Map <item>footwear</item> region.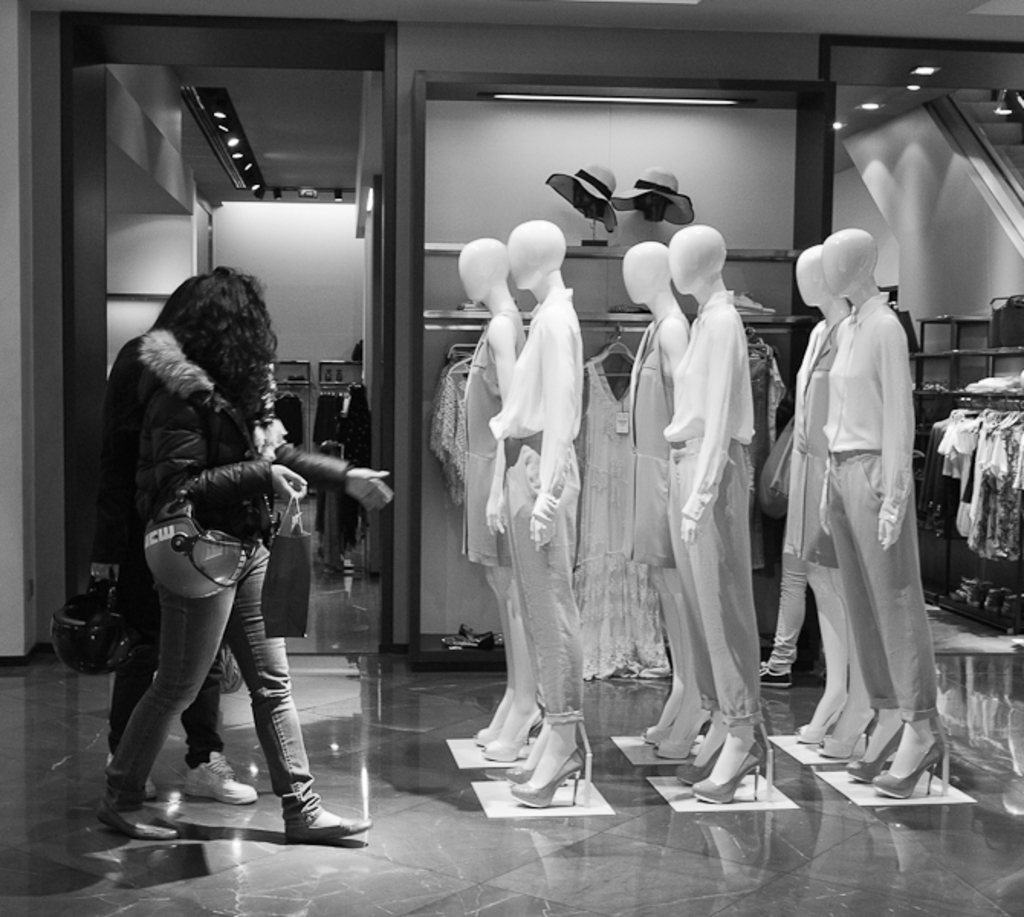
Mapped to (98, 802, 183, 841).
